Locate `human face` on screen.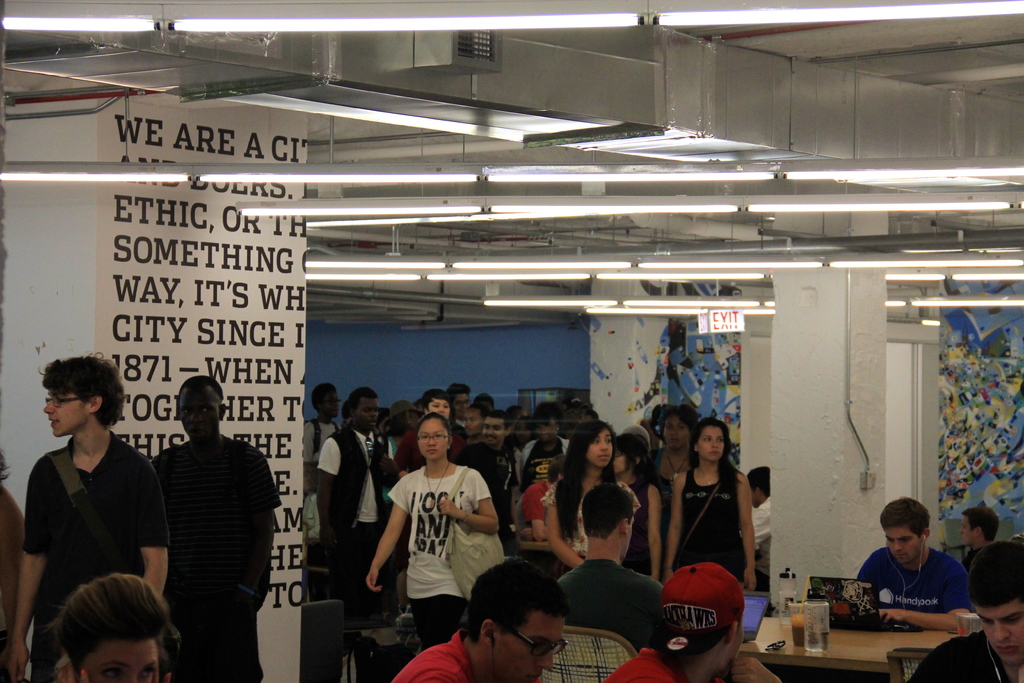
On screen at left=534, top=415, right=555, bottom=441.
